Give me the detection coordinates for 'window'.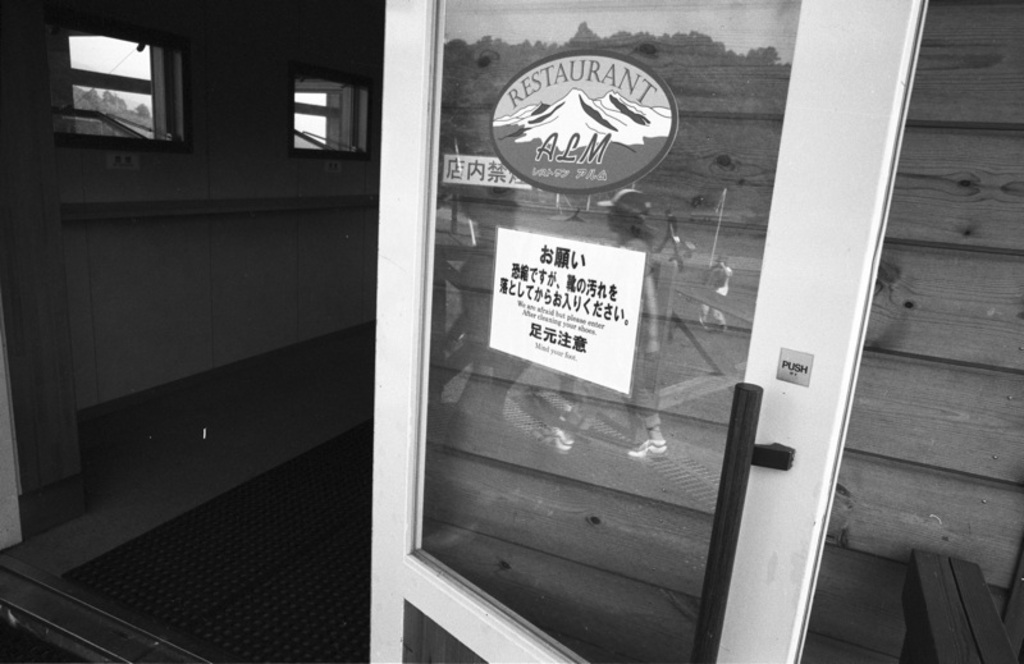
{"x1": 283, "y1": 73, "x2": 371, "y2": 166}.
